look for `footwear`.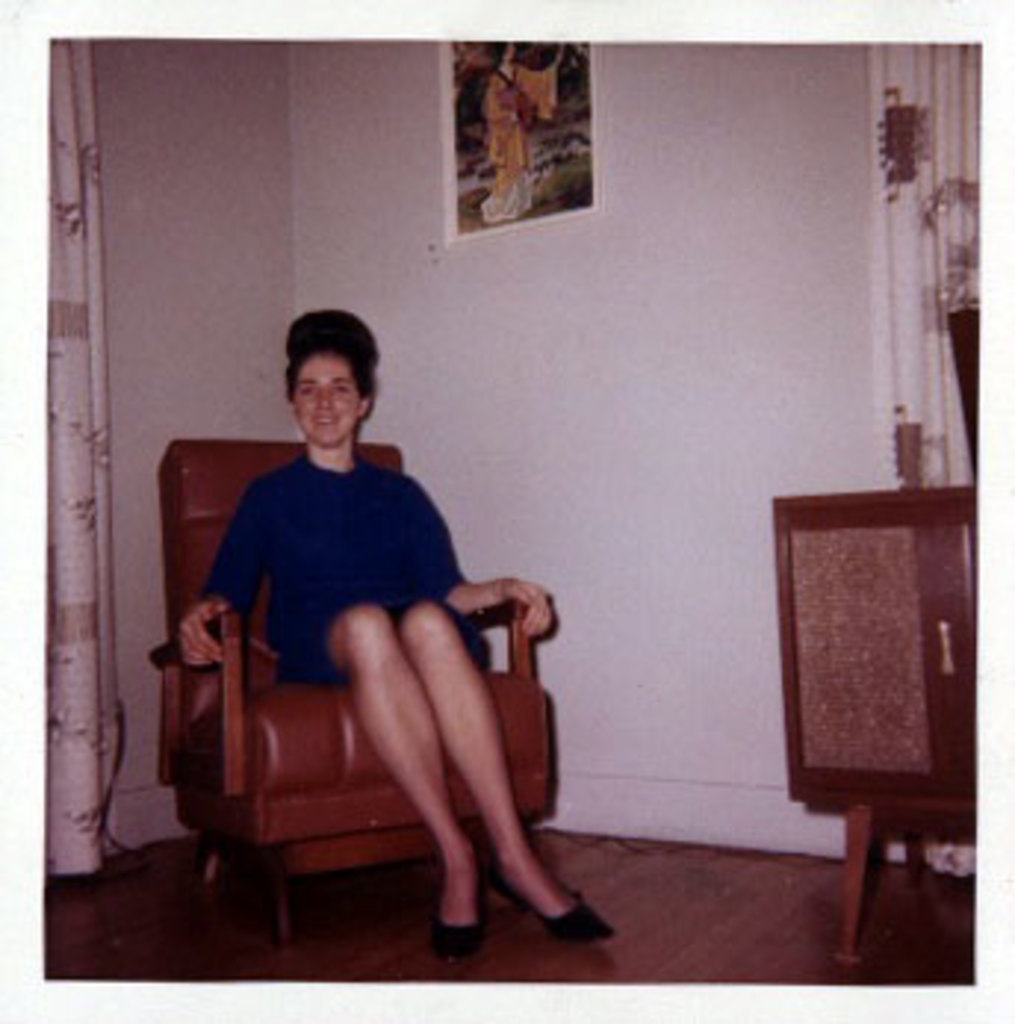
Found: (487, 876, 617, 944).
